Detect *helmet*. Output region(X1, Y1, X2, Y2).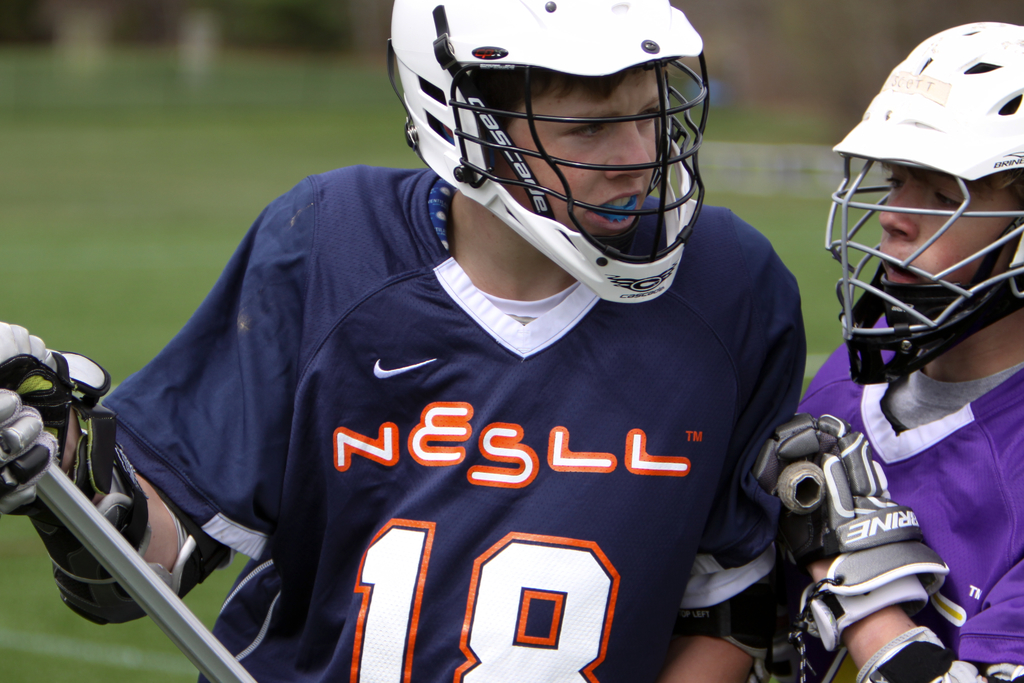
region(833, 22, 1023, 395).
